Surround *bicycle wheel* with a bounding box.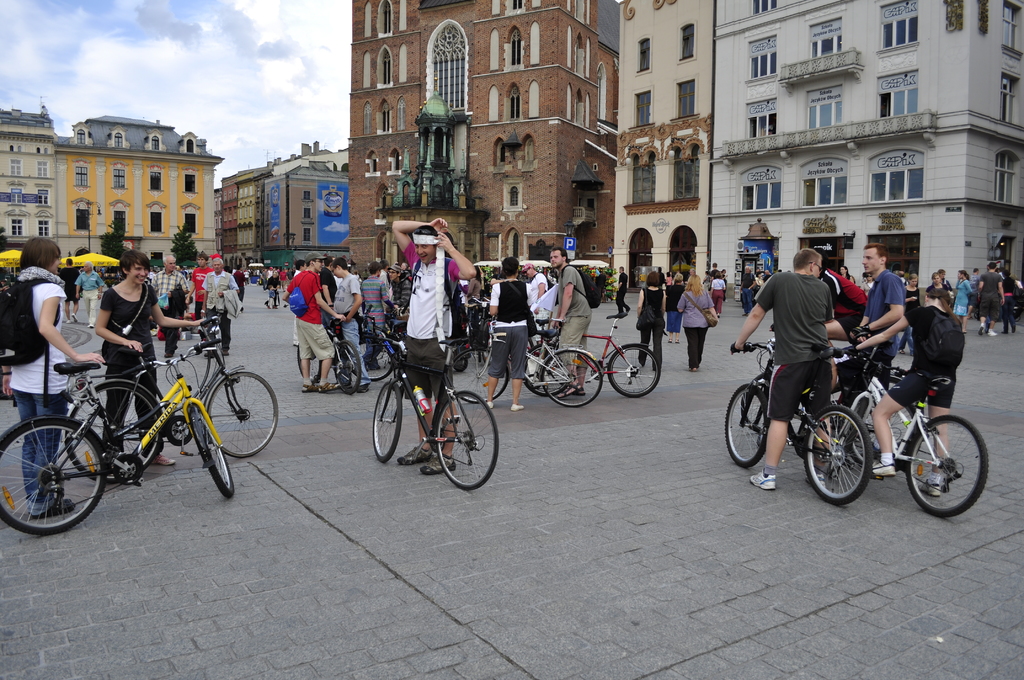
(x1=187, y1=403, x2=233, y2=499).
